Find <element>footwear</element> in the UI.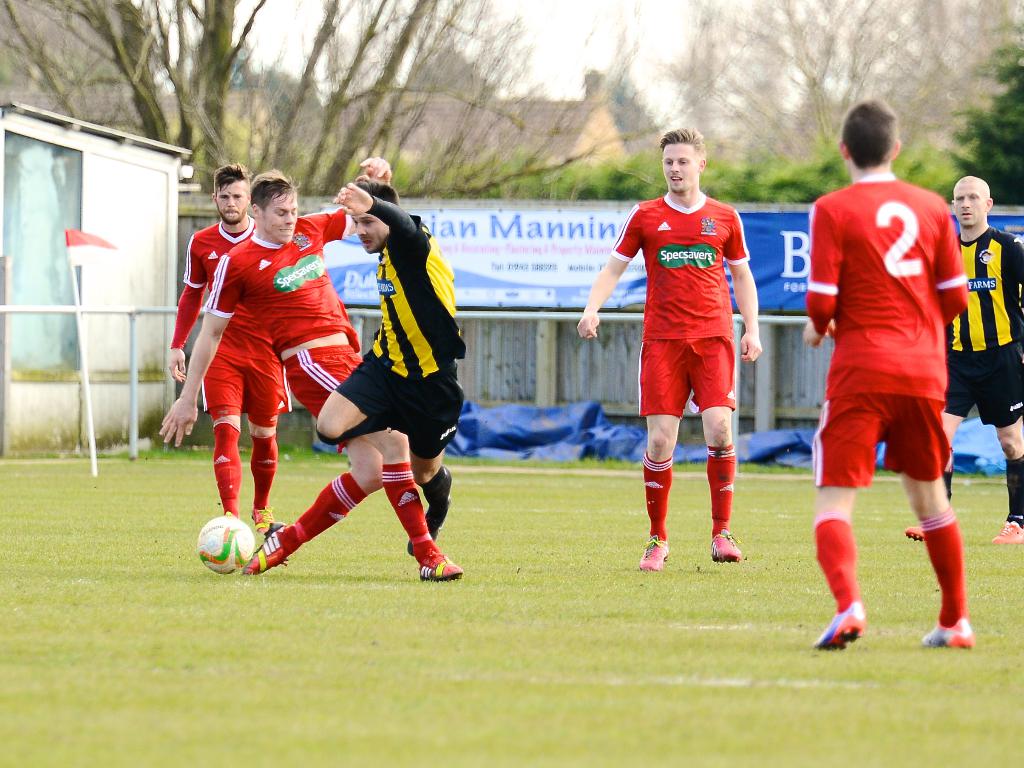
UI element at [634,534,671,570].
